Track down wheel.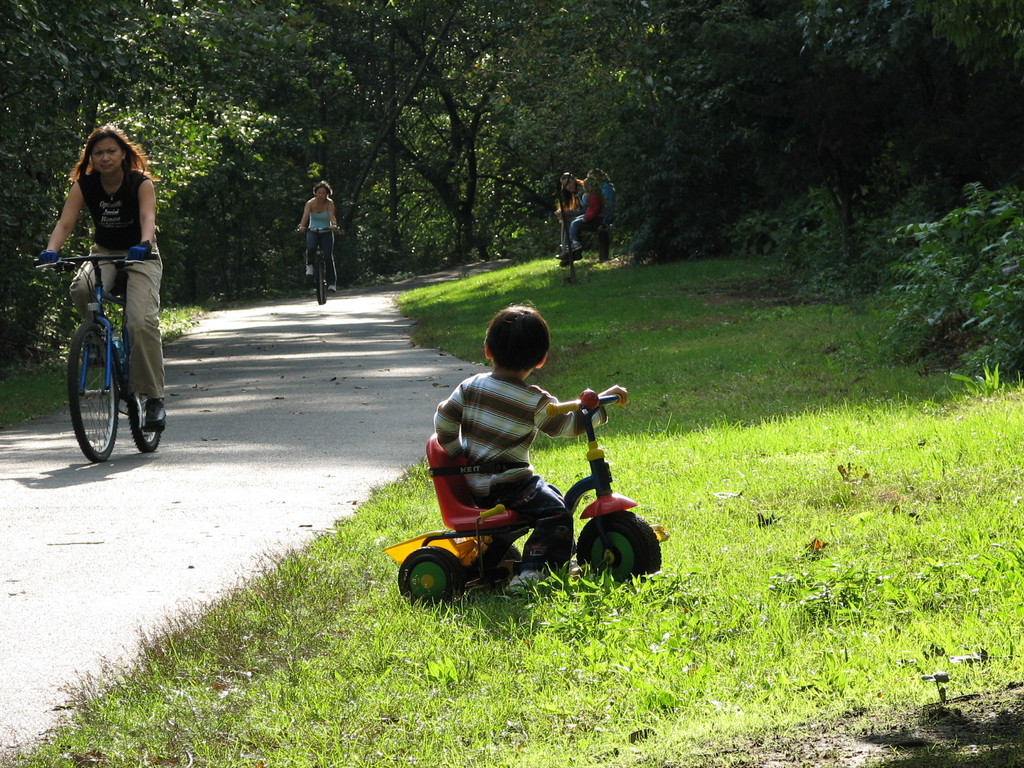
Tracked to (left=394, top=548, right=472, bottom=604).
